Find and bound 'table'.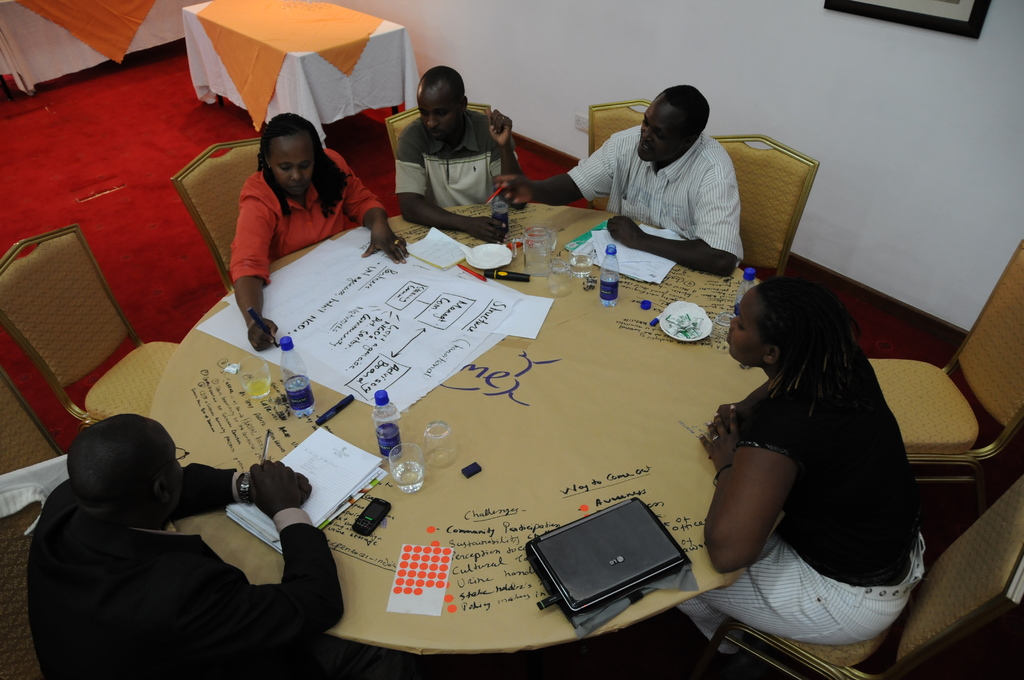
Bound: x1=178, y1=0, x2=419, y2=148.
